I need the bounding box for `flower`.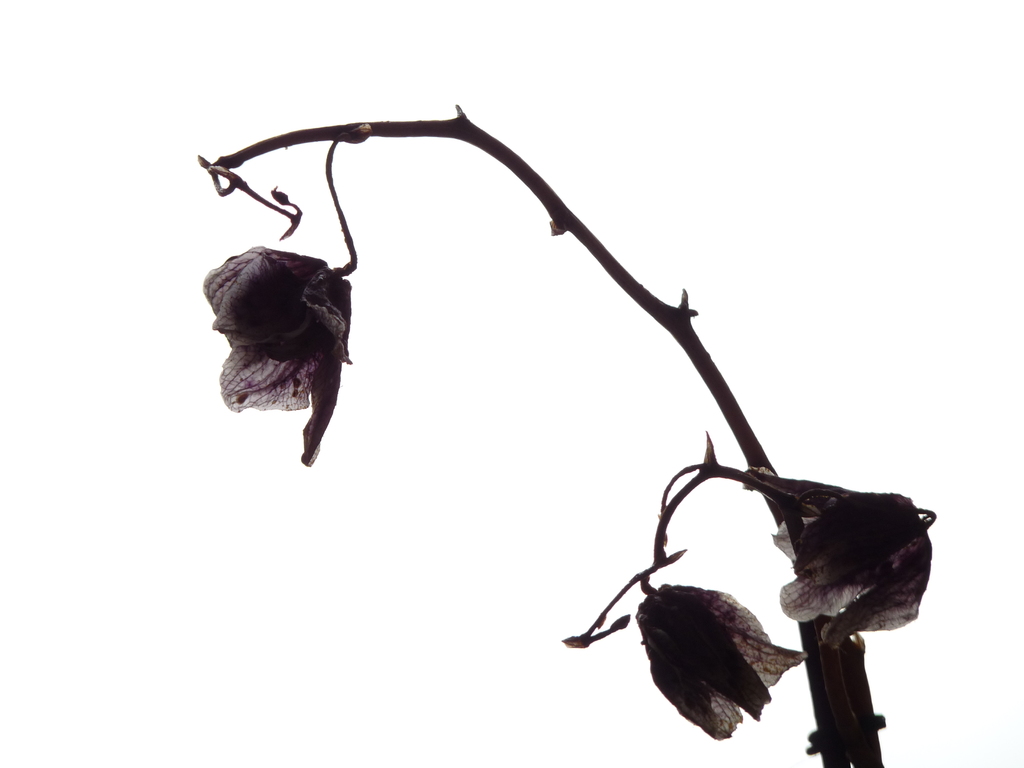
Here it is: 625/566/812/735.
